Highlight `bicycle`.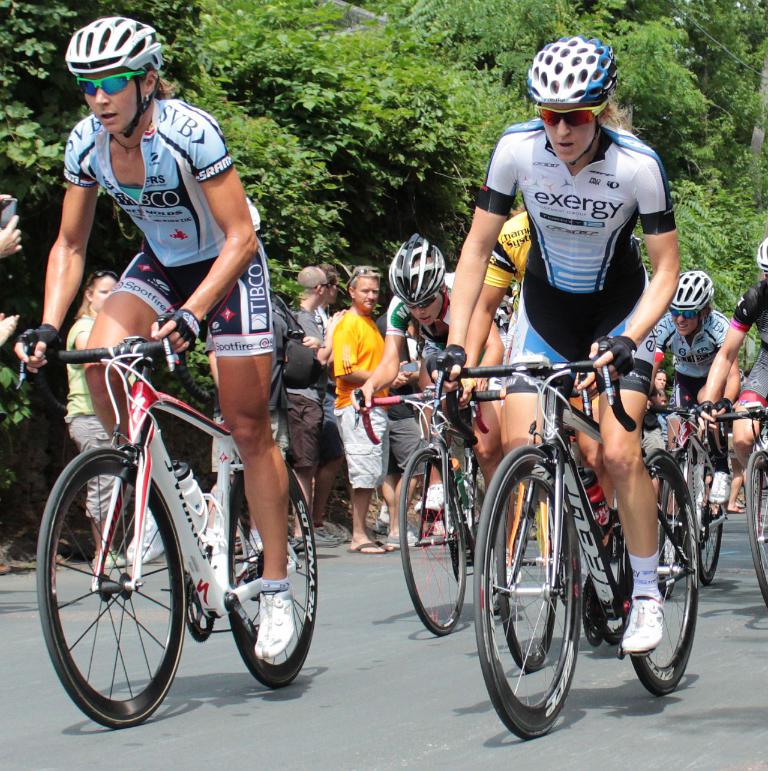
Highlighted region: rect(13, 304, 328, 711).
